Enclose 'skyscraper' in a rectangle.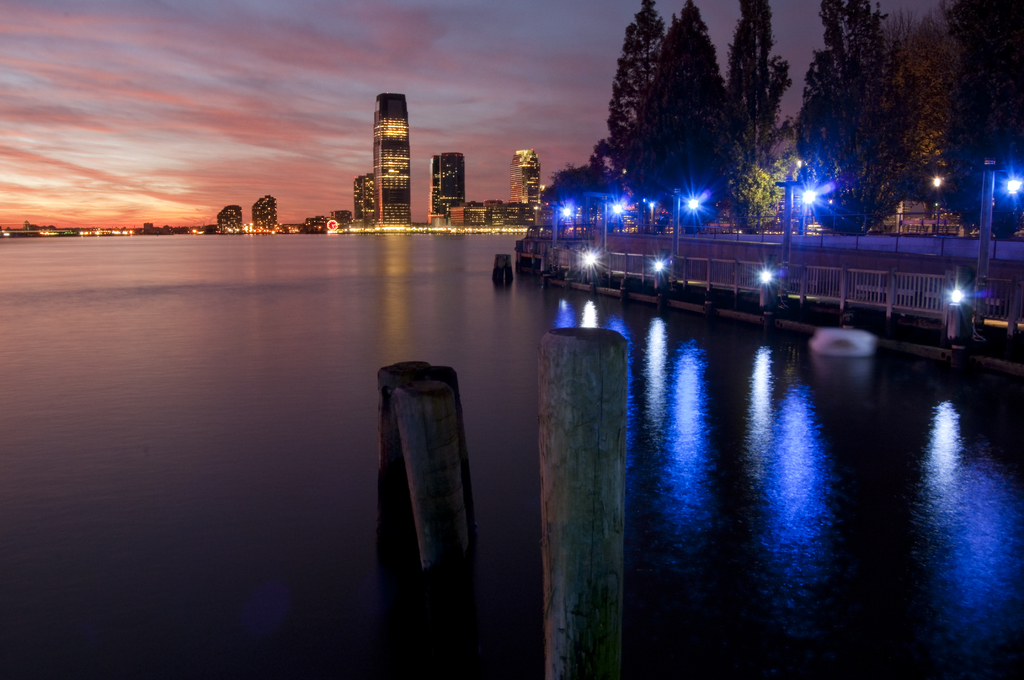
[467,195,532,227].
